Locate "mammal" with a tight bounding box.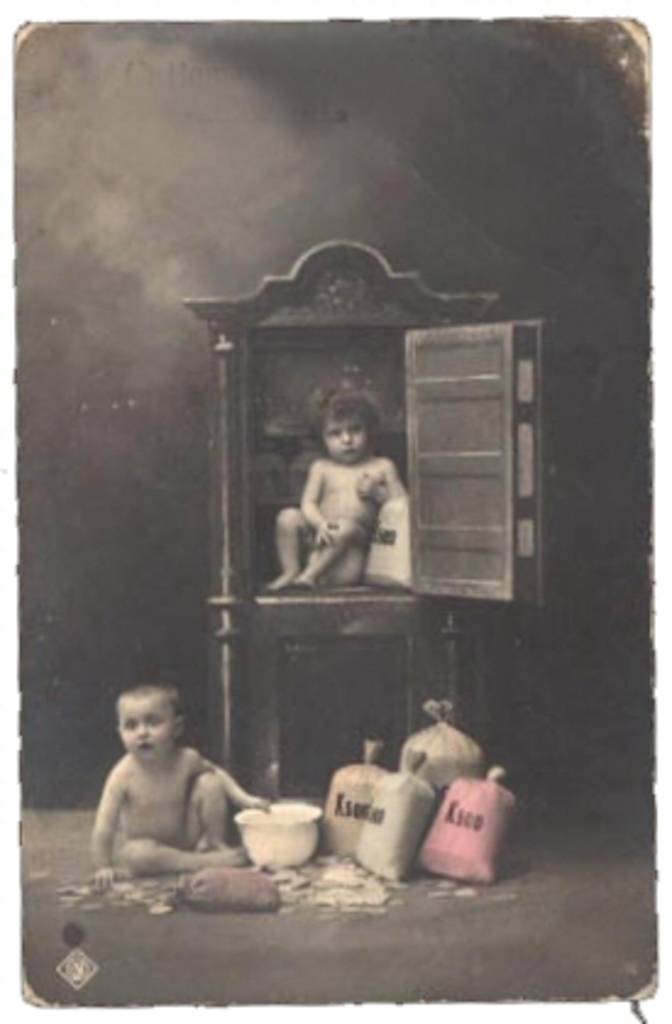
box=[95, 687, 254, 894].
